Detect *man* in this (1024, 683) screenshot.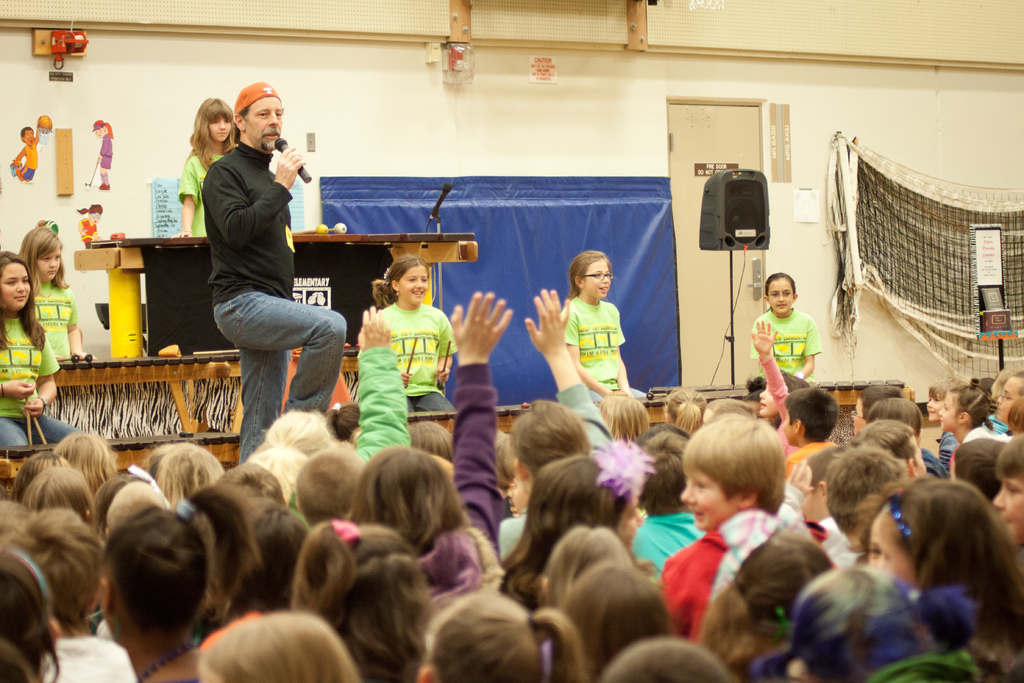
Detection: [left=179, top=89, right=333, bottom=428].
